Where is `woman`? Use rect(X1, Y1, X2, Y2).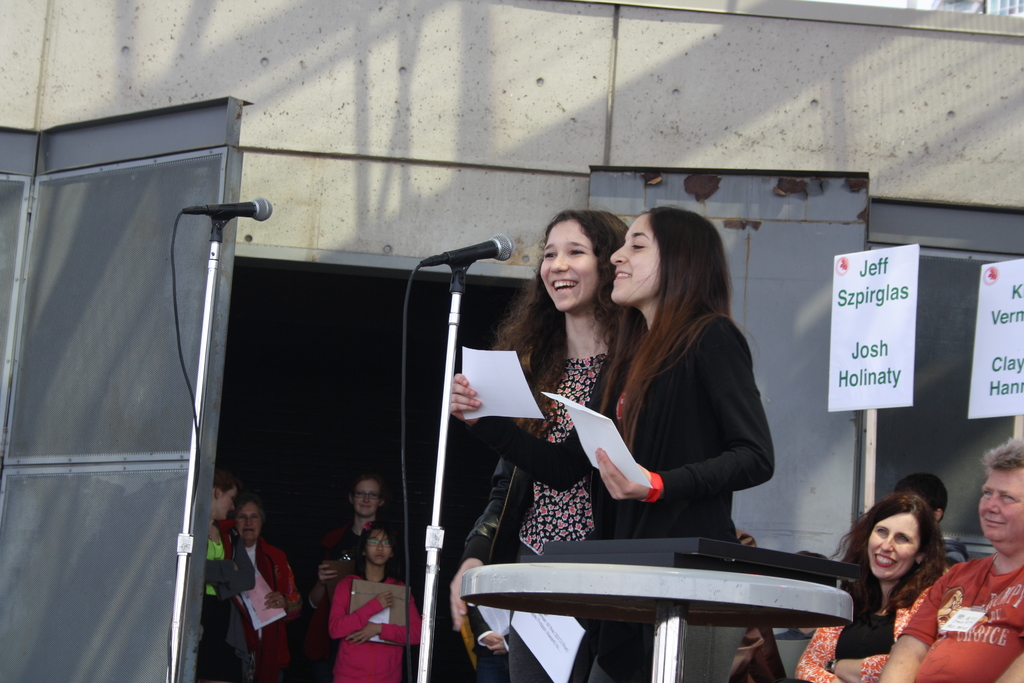
rect(793, 491, 950, 682).
